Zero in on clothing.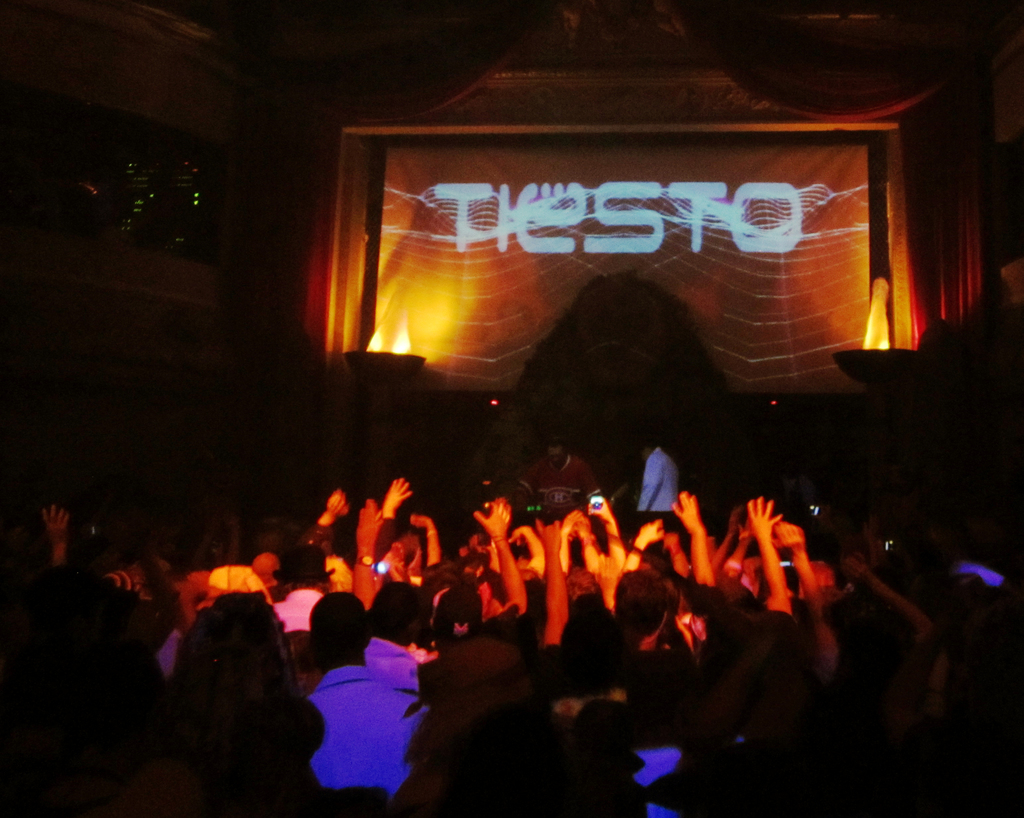
Zeroed in: {"left": 521, "top": 458, "right": 606, "bottom": 523}.
